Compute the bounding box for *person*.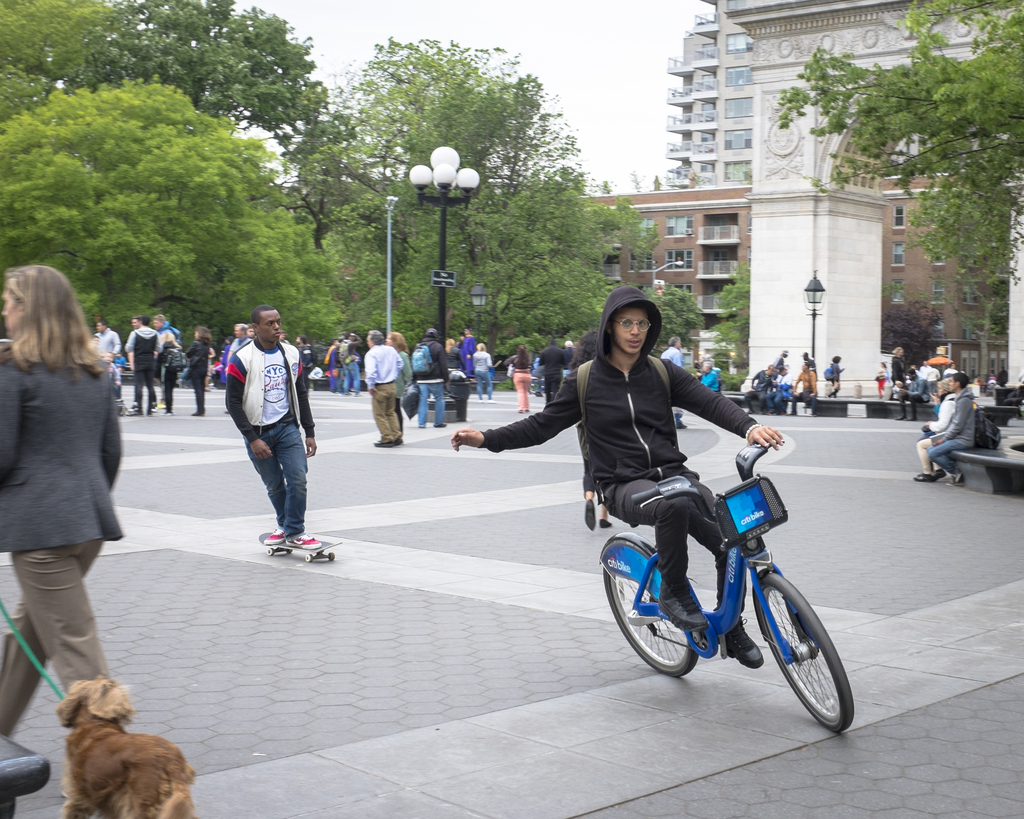
{"left": 388, "top": 335, "right": 411, "bottom": 412}.
